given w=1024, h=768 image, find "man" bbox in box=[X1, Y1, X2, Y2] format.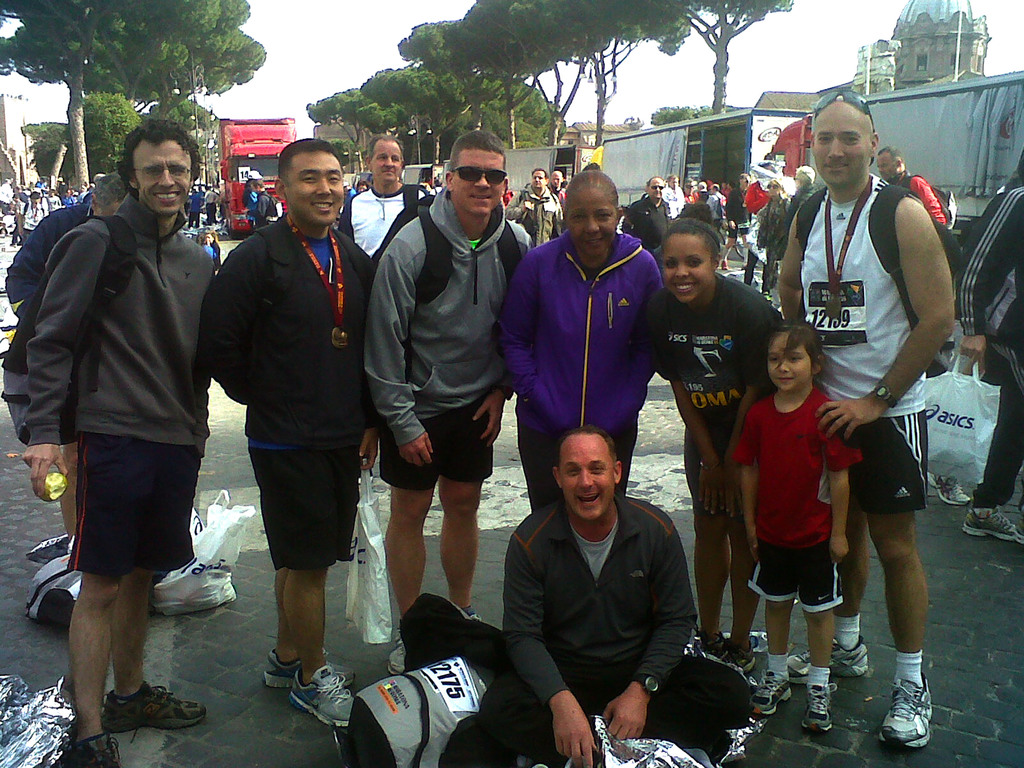
box=[45, 188, 62, 214].
